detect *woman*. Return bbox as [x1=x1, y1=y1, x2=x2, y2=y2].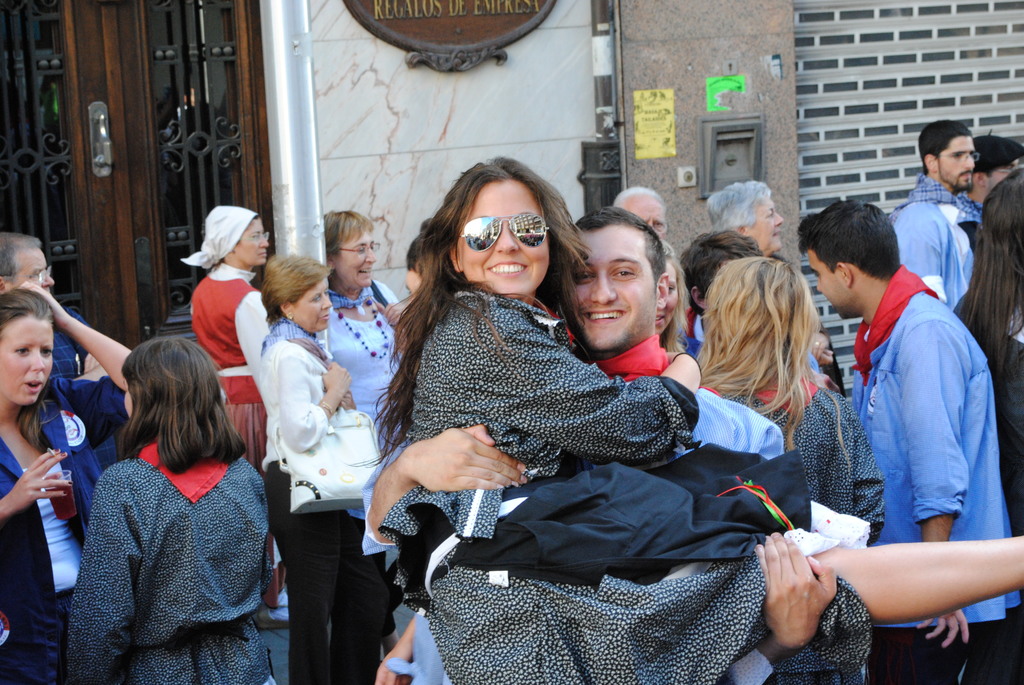
[x1=378, y1=152, x2=1023, y2=684].
